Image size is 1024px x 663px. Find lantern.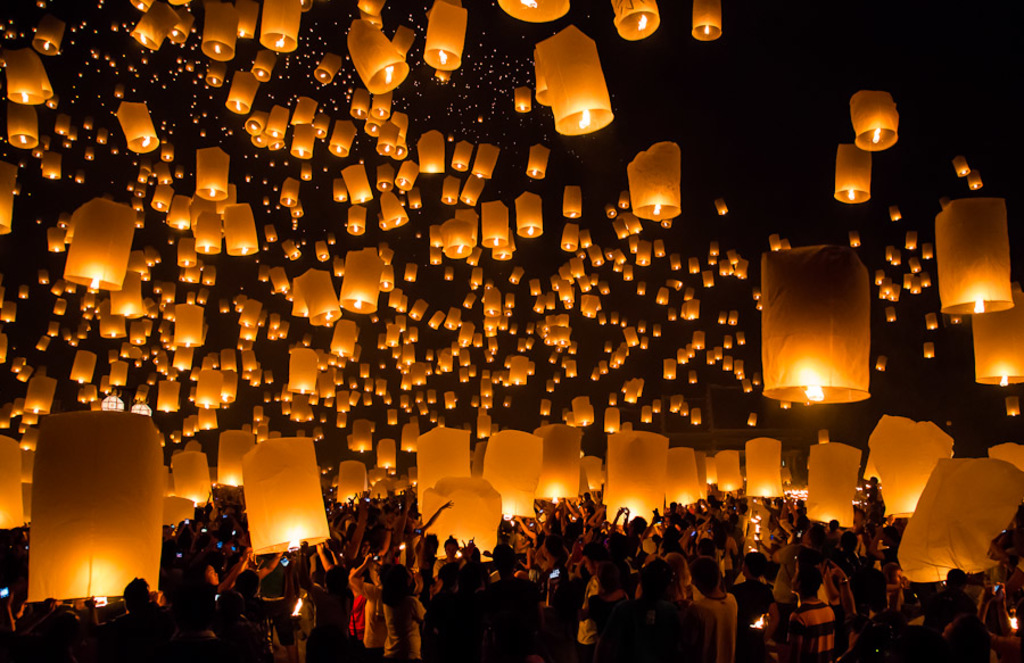
243/111/265/134.
